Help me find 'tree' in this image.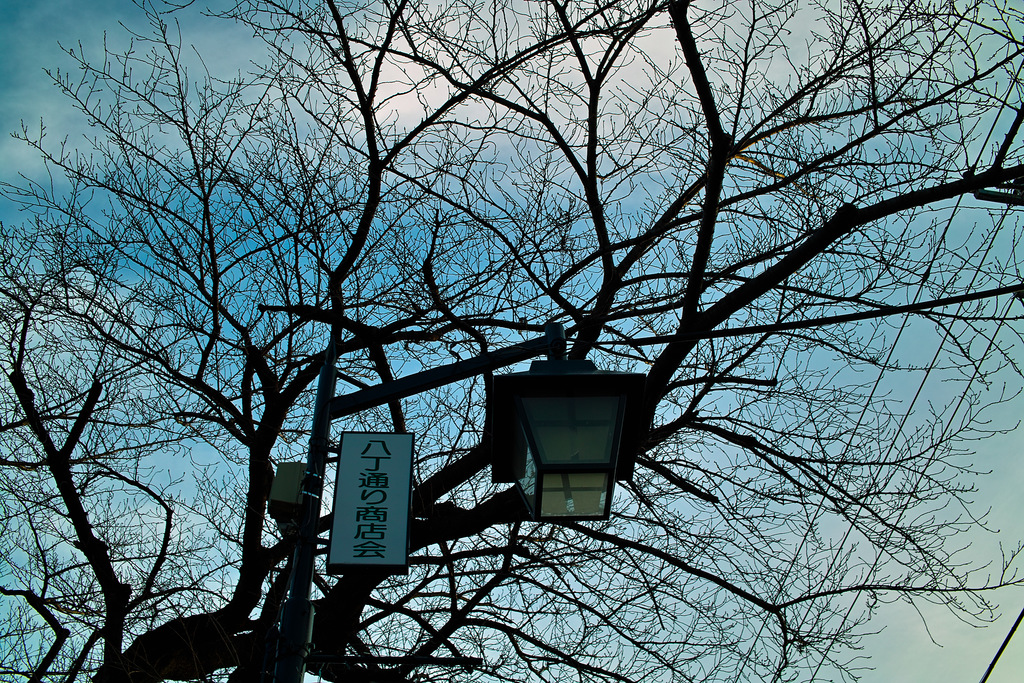
Found it: Rect(42, 0, 1023, 655).
